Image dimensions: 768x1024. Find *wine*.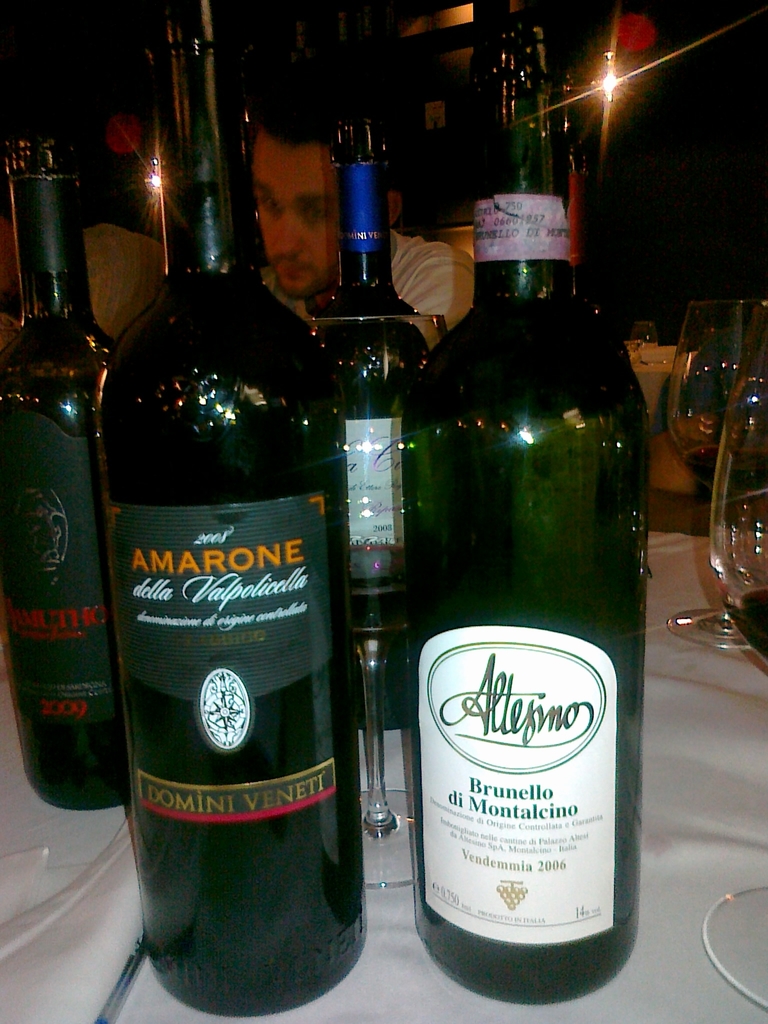
<box>98,0,366,1015</box>.
